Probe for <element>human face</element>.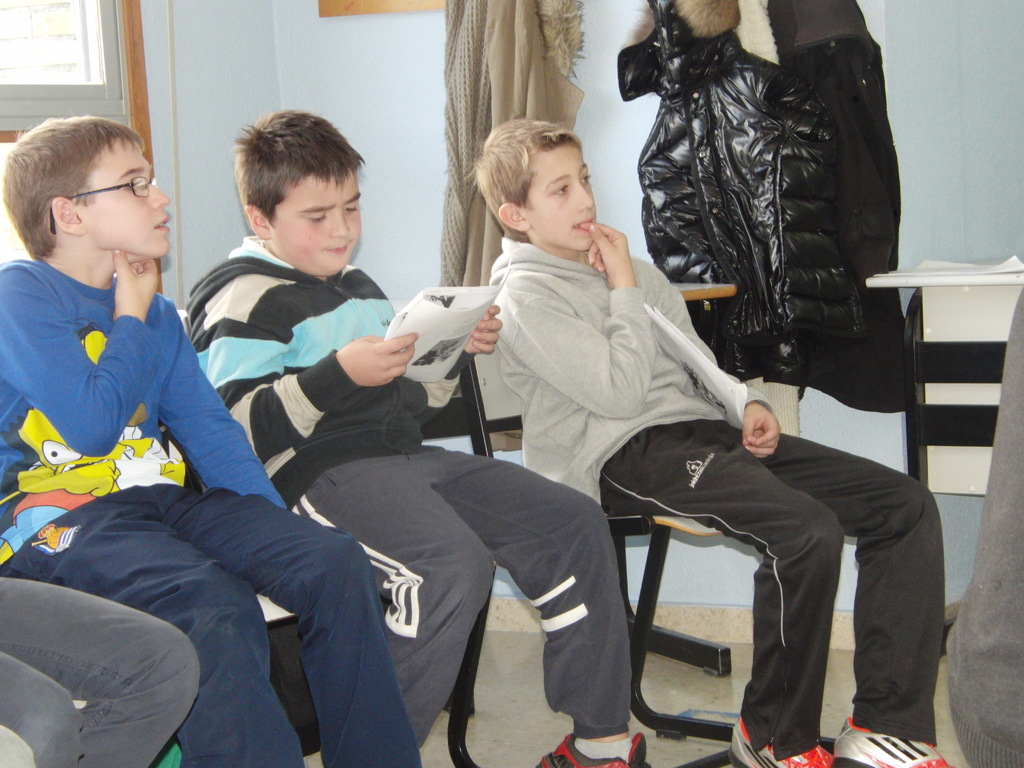
Probe result: pyautogui.locateOnScreen(268, 171, 365, 277).
